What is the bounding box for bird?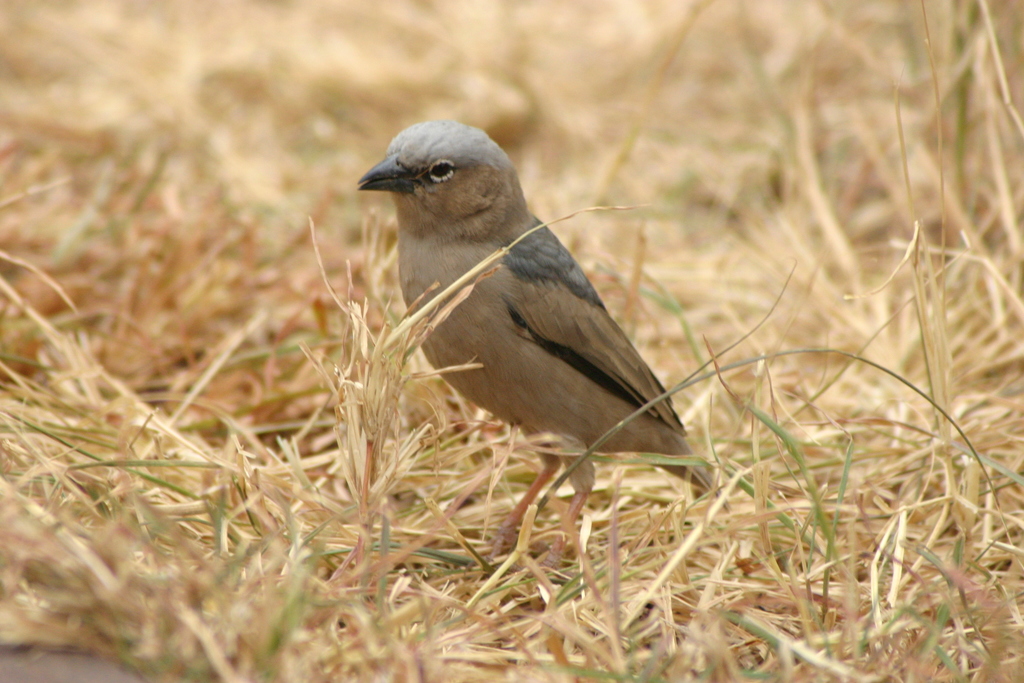
<region>339, 116, 704, 584</region>.
